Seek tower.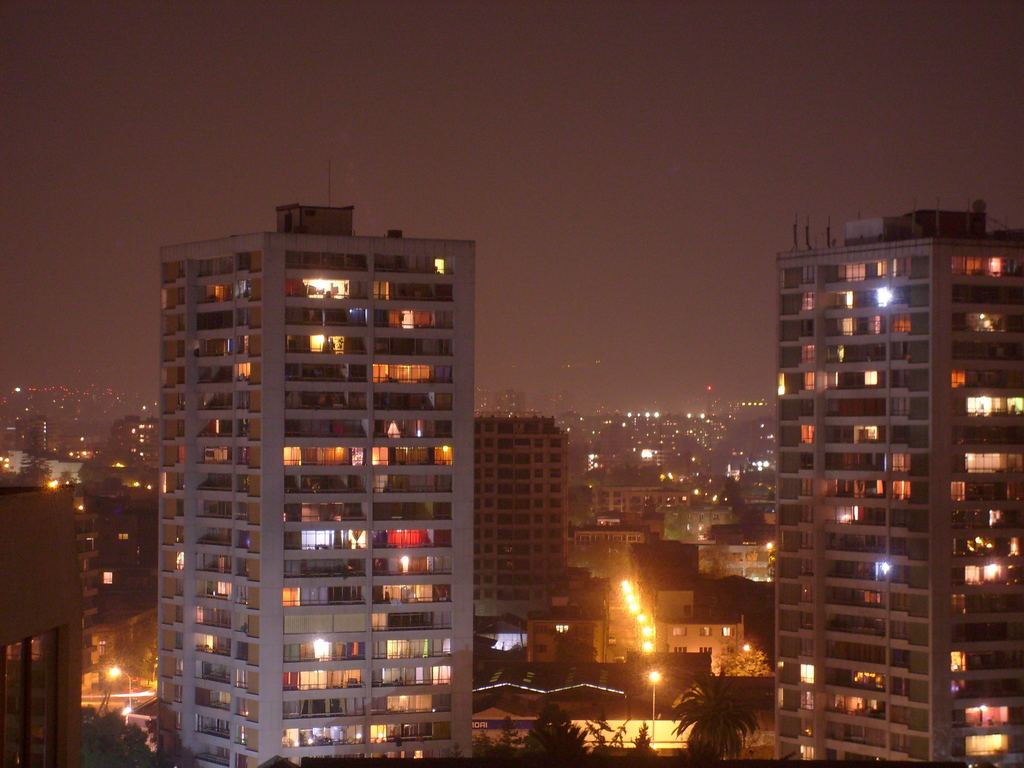
pyautogui.locateOnScreen(738, 169, 1005, 767).
